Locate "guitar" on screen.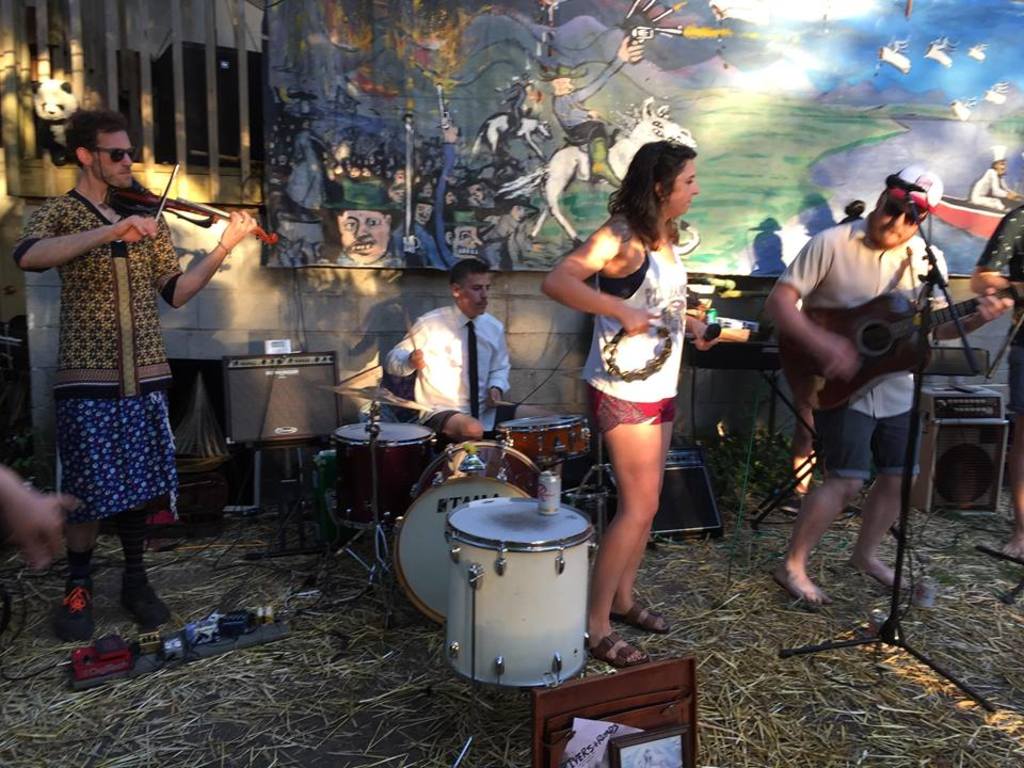
On screen at crop(772, 283, 1023, 412).
